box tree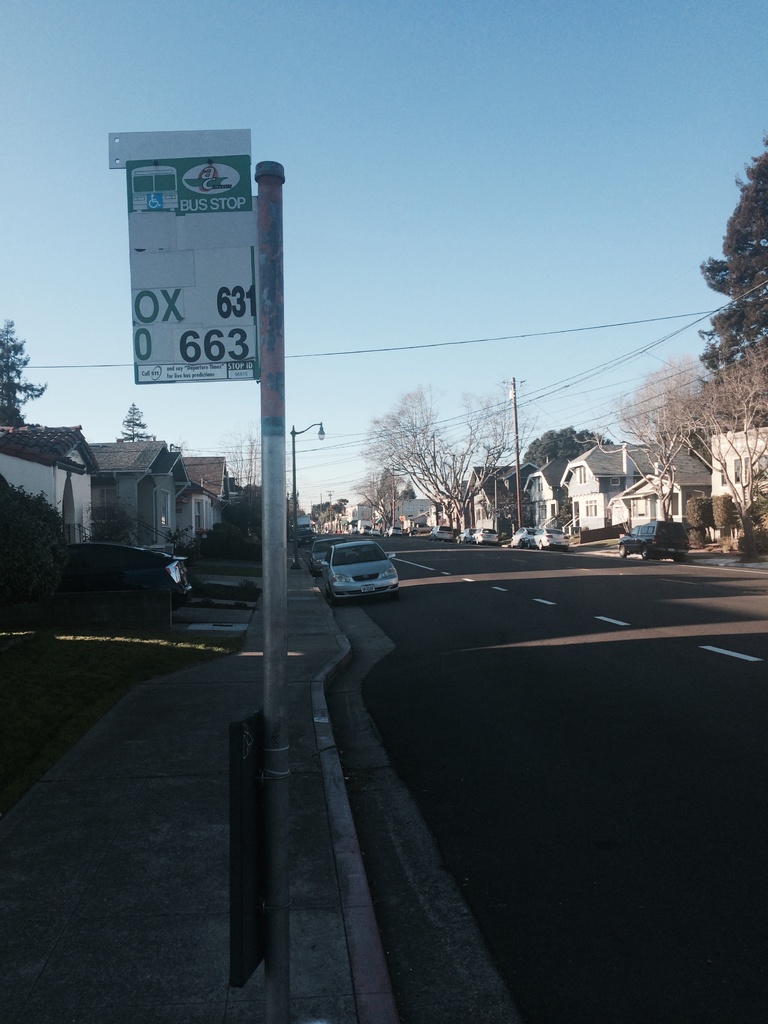
x1=0 y1=316 x2=53 y2=424
